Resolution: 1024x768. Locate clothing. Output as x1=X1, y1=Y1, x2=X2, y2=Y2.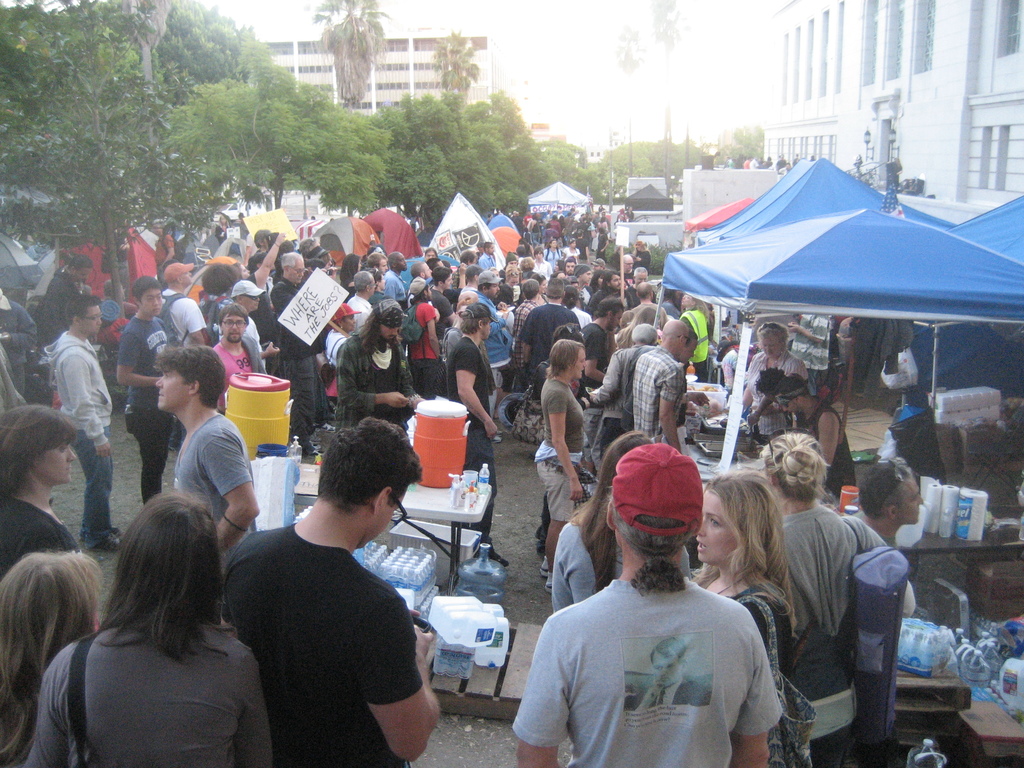
x1=767, y1=494, x2=925, y2=767.
